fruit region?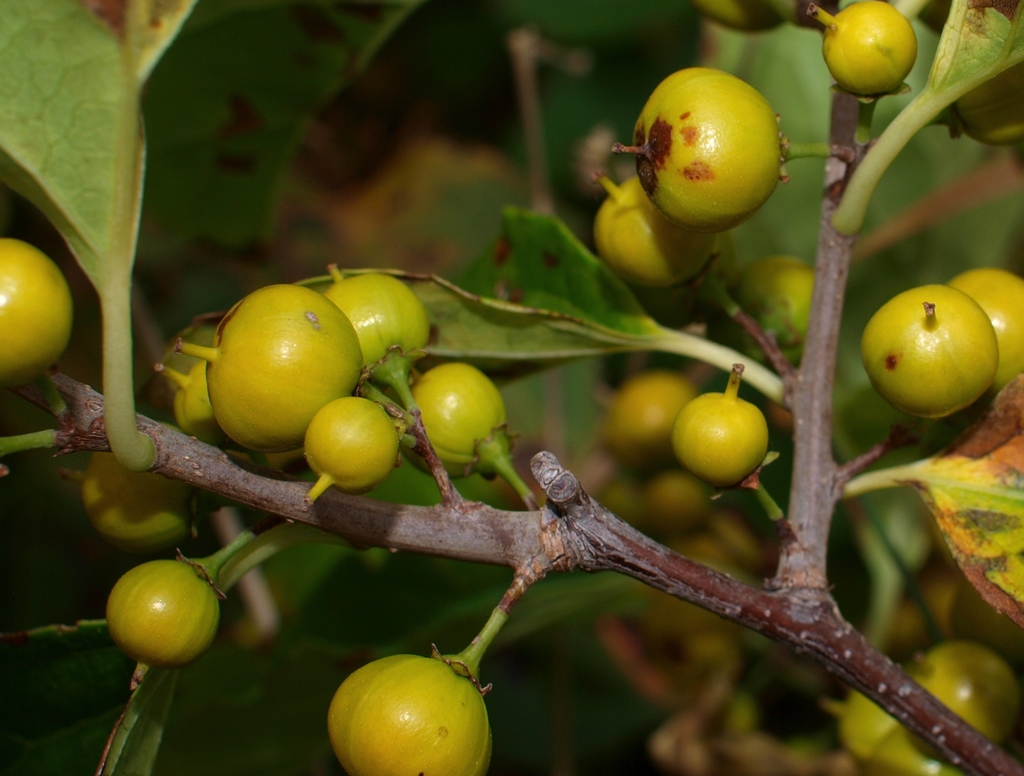
box(101, 560, 220, 693)
